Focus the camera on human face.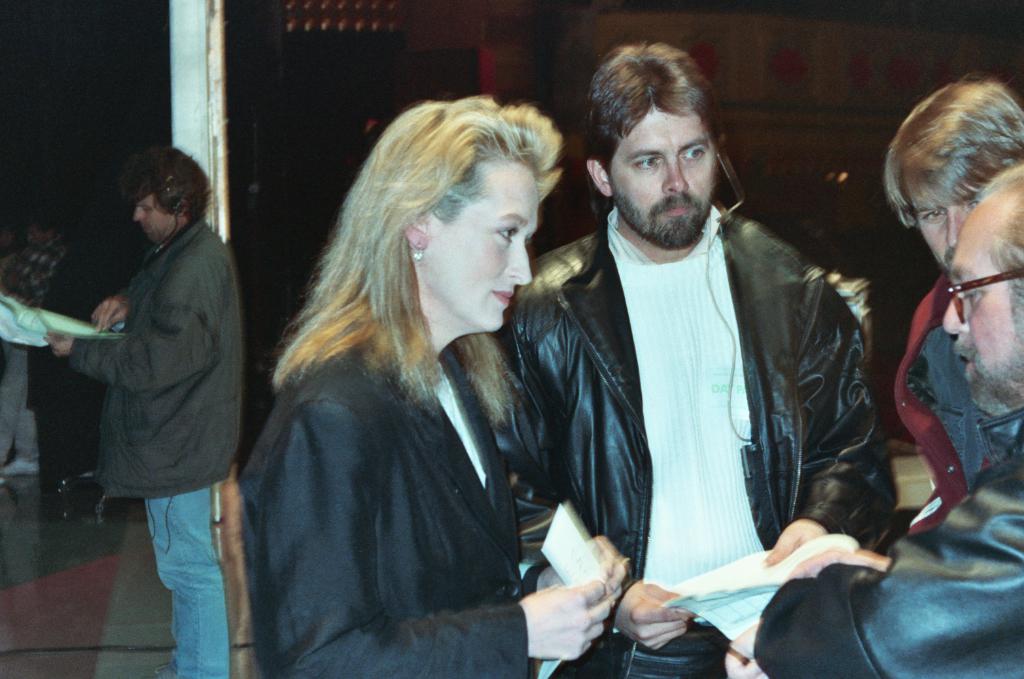
Focus region: bbox=[430, 162, 540, 330].
